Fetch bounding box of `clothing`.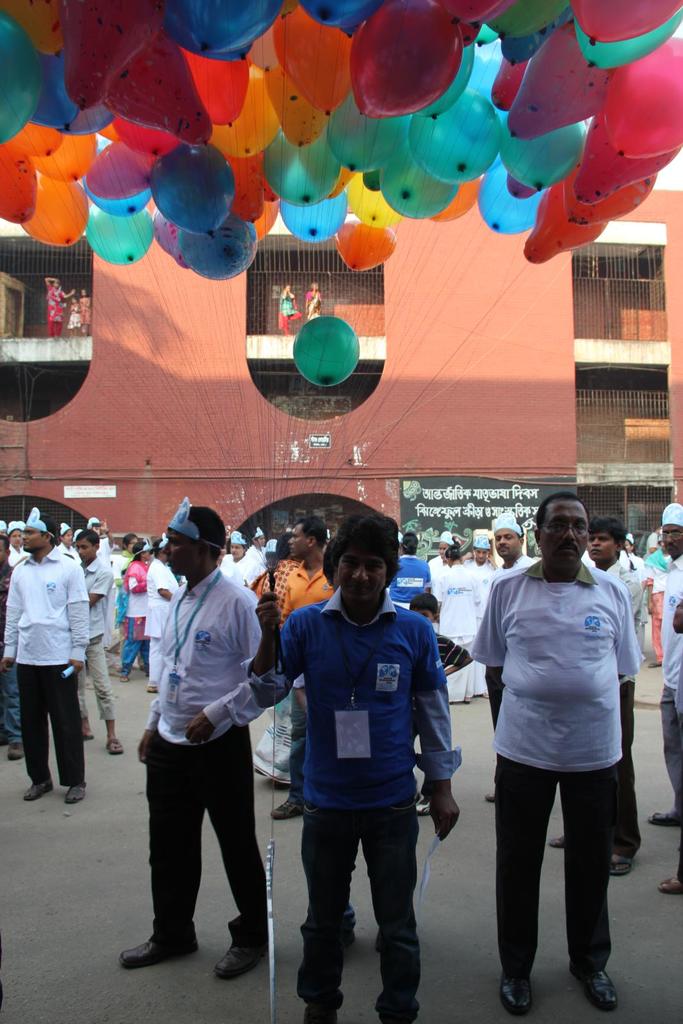
Bbox: [0, 547, 93, 780].
